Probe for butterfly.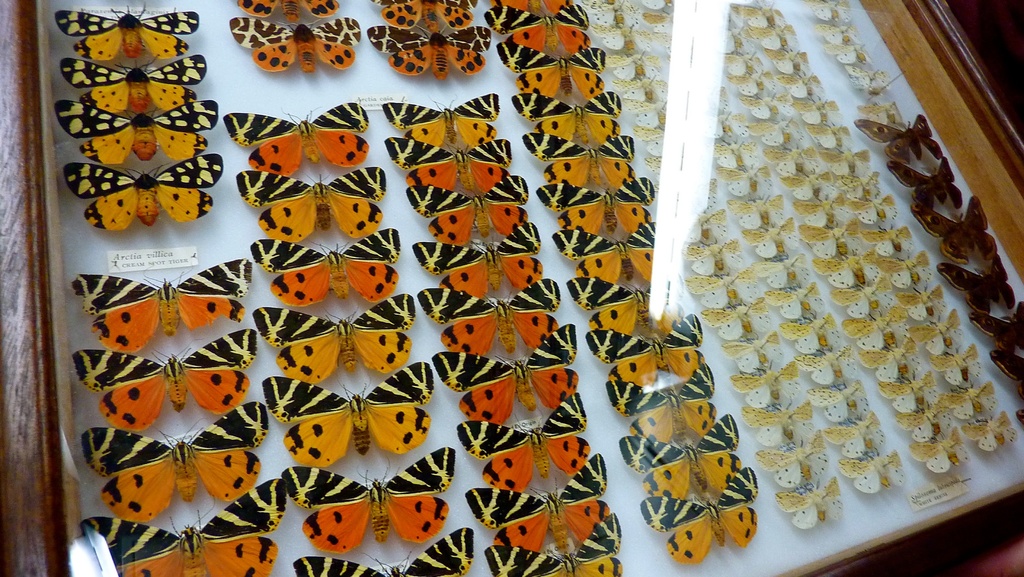
Probe result: bbox=[70, 483, 283, 576].
